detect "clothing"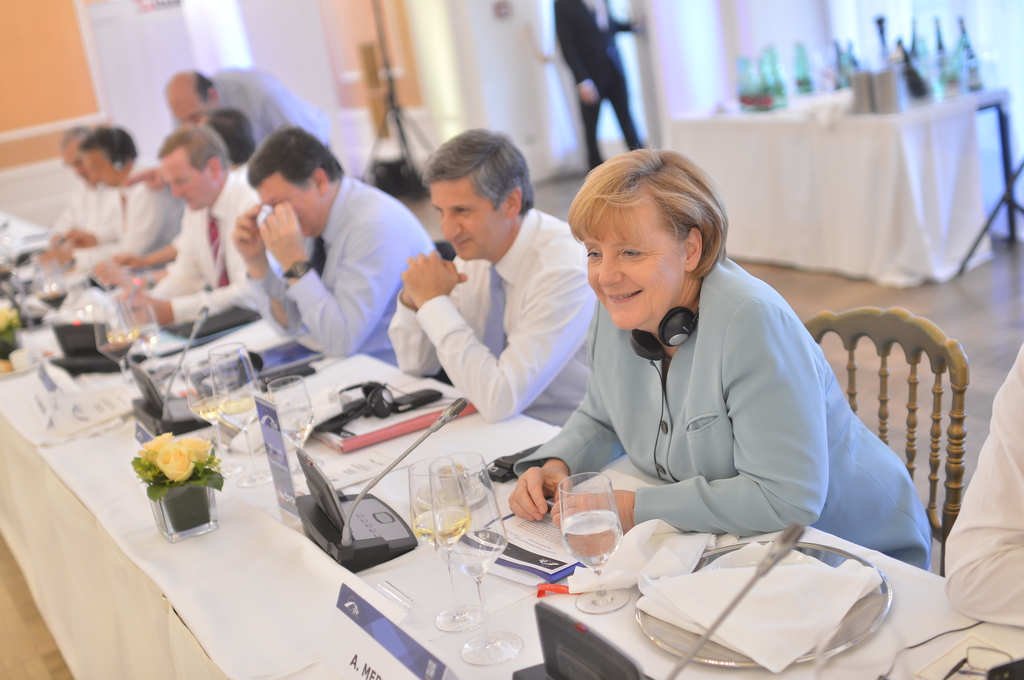
select_region(148, 165, 275, 325)
